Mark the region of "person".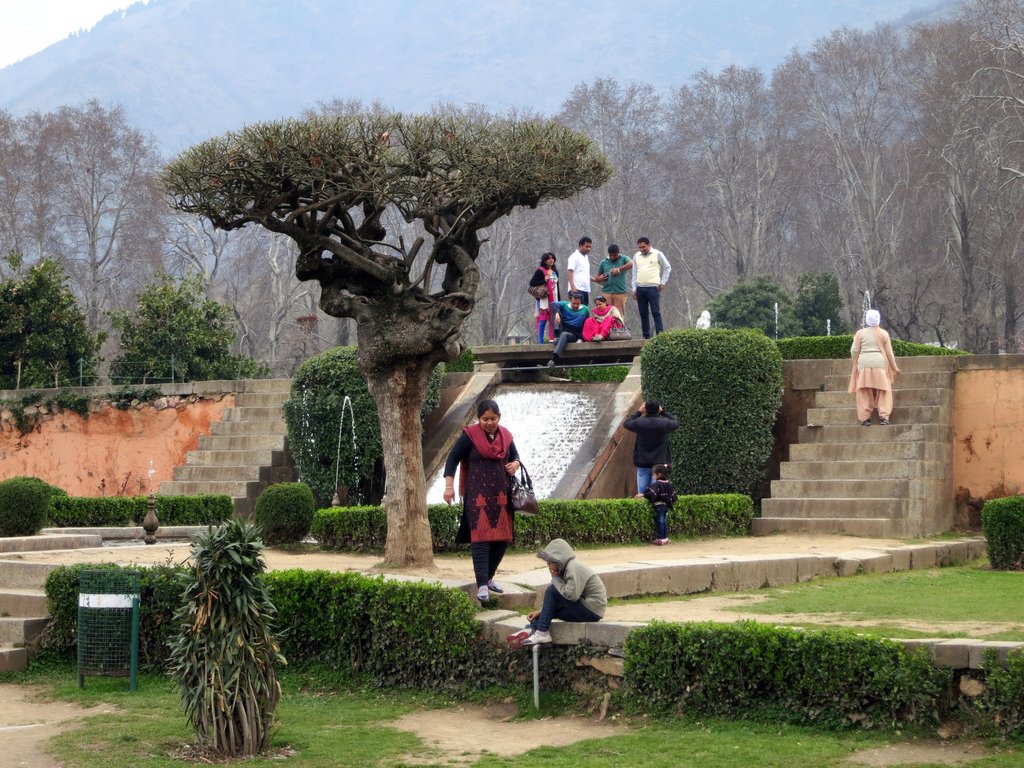
Region: (x1=514, y1=537, x2=604, y2=645).
